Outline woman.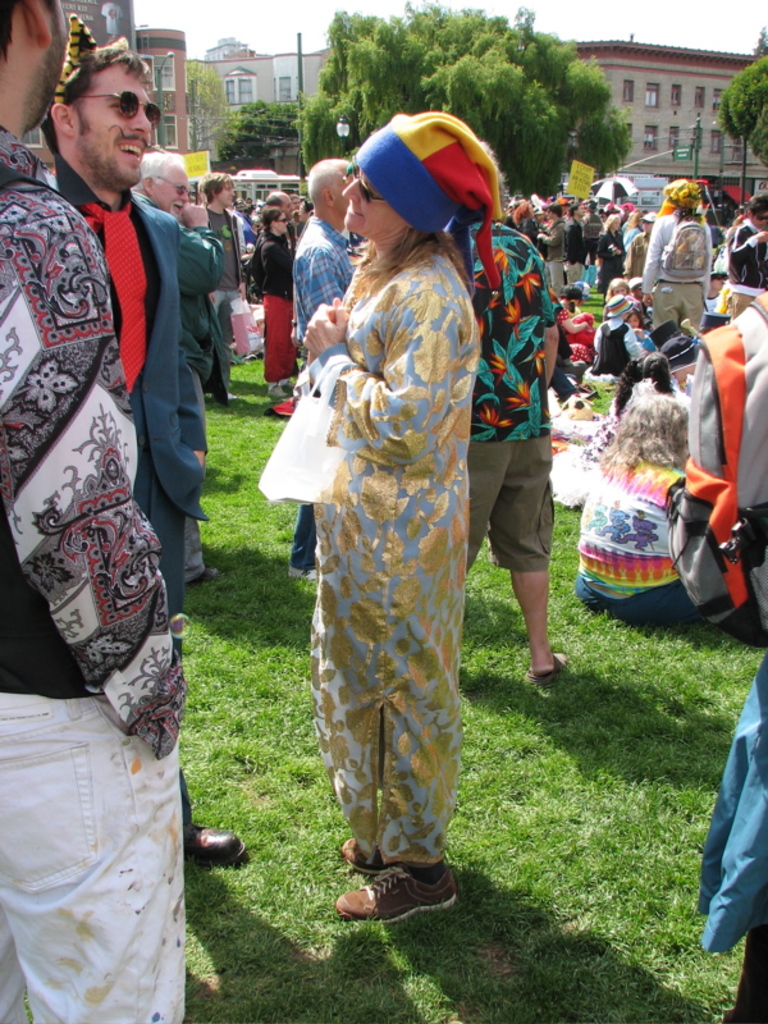
Outline: Rect(253, 204, 296, 394).
